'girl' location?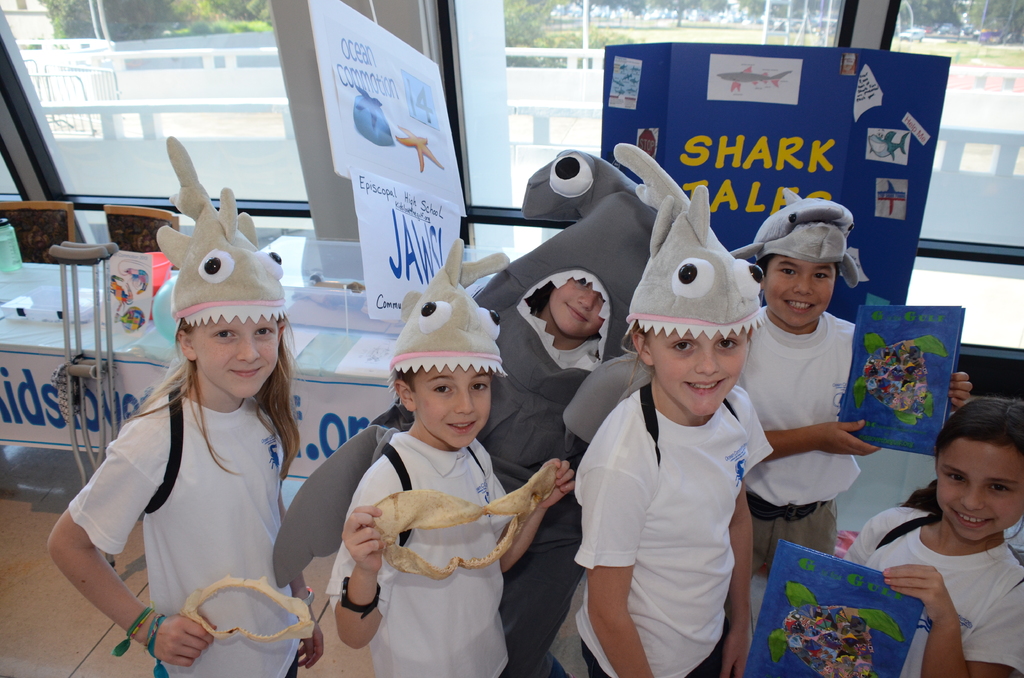
box(325, 238, 577, 677)
